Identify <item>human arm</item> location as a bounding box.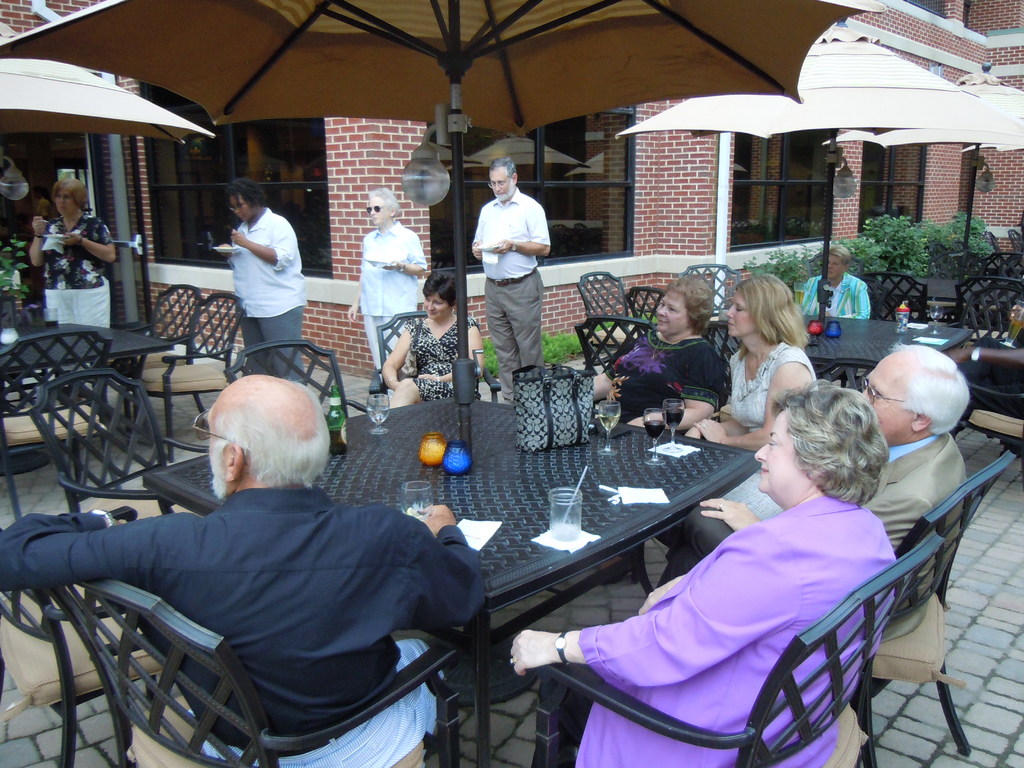
(0, 499, 162, 584).
